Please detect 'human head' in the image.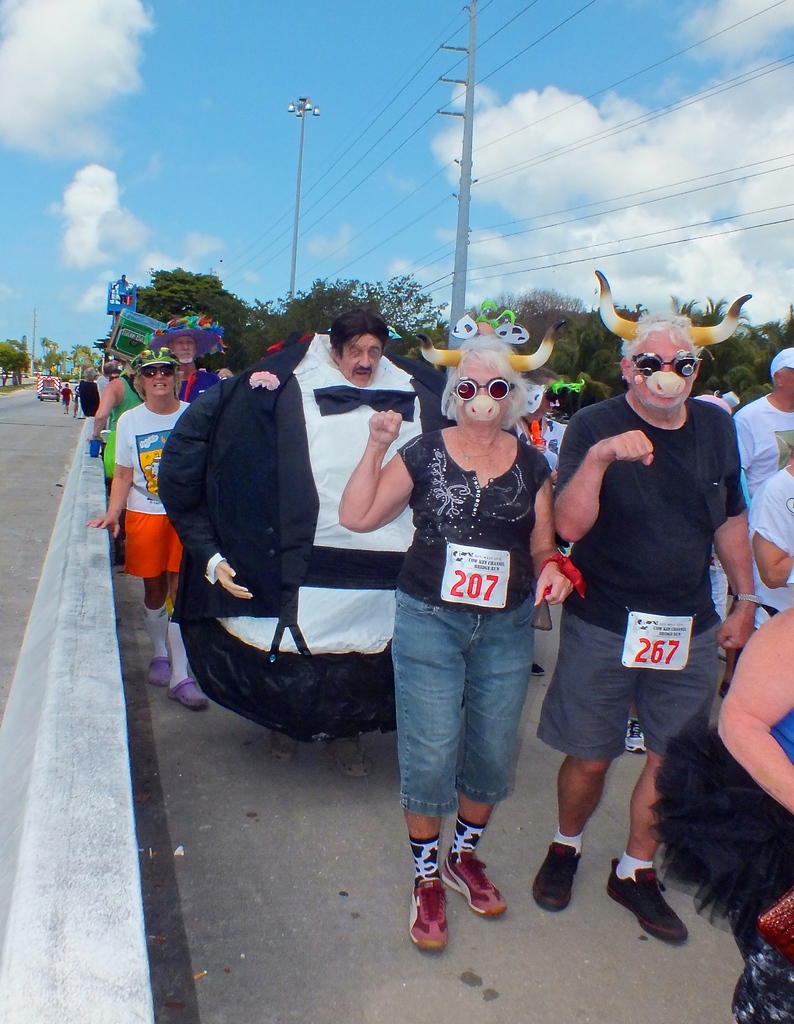
[left=526, top=370, right=563, bottom=412].
